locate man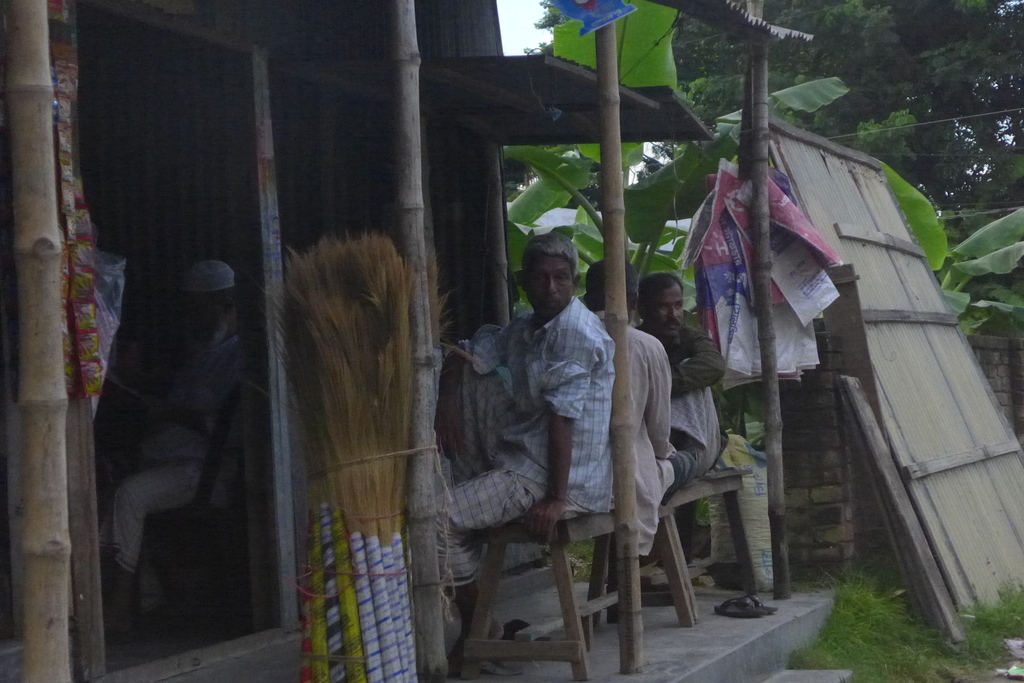
<bbox>639, 274, 724, 479</bbox>
